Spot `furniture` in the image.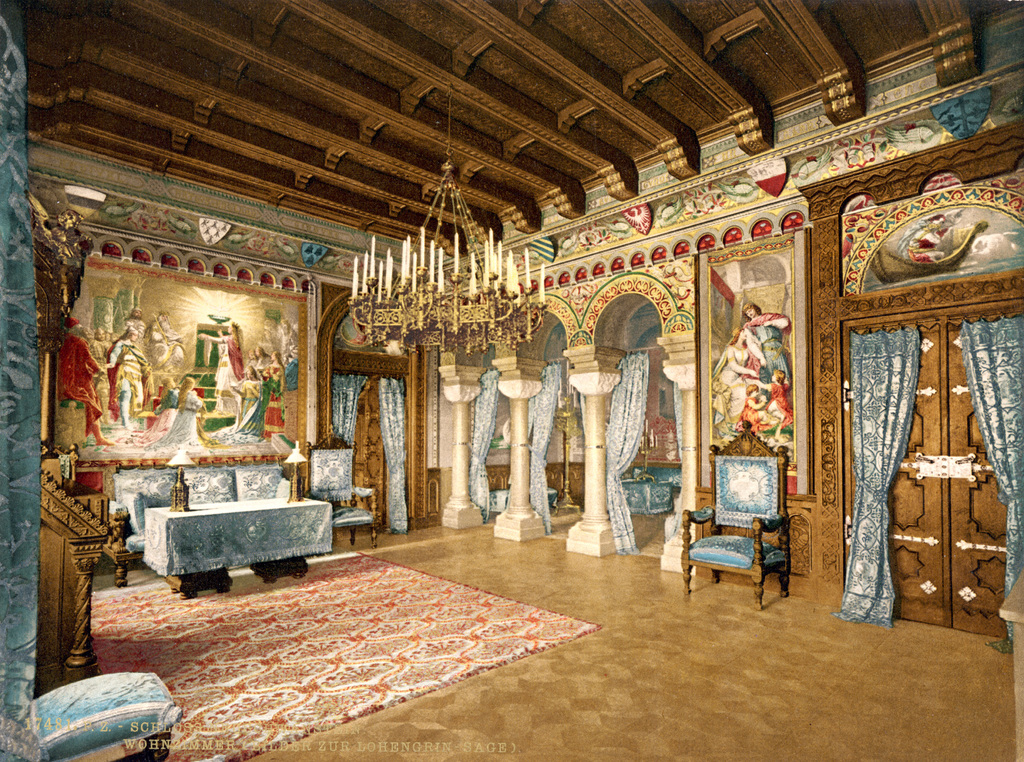
`furniture` found at (x1=66, y1=495, x2=108, y2=549).
